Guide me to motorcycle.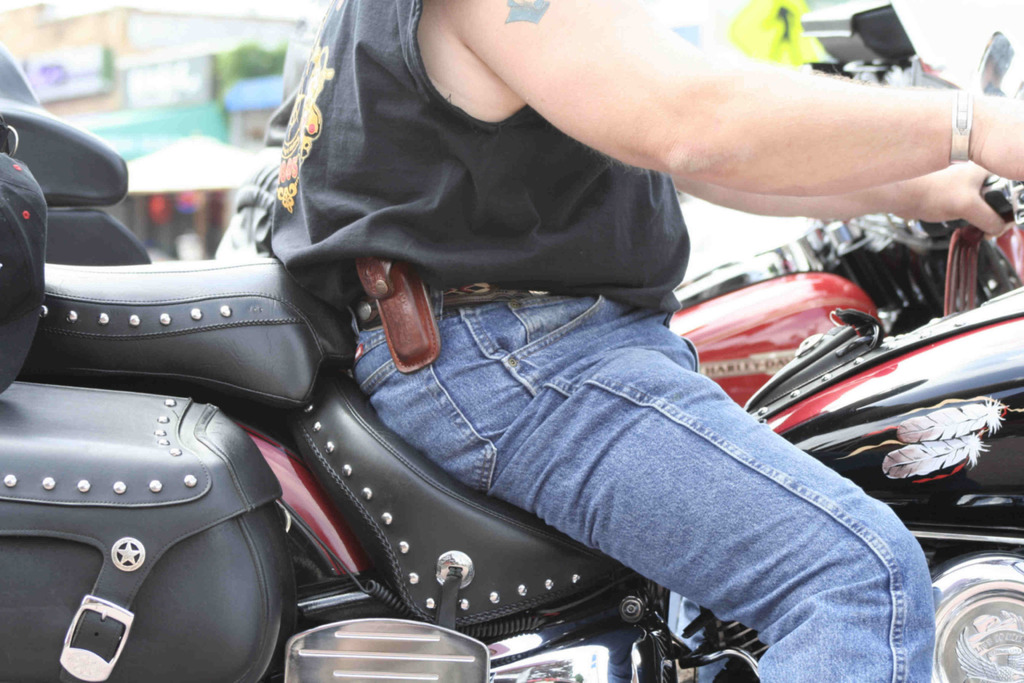
Guidance: Rect(12, 85, 993, 673).
